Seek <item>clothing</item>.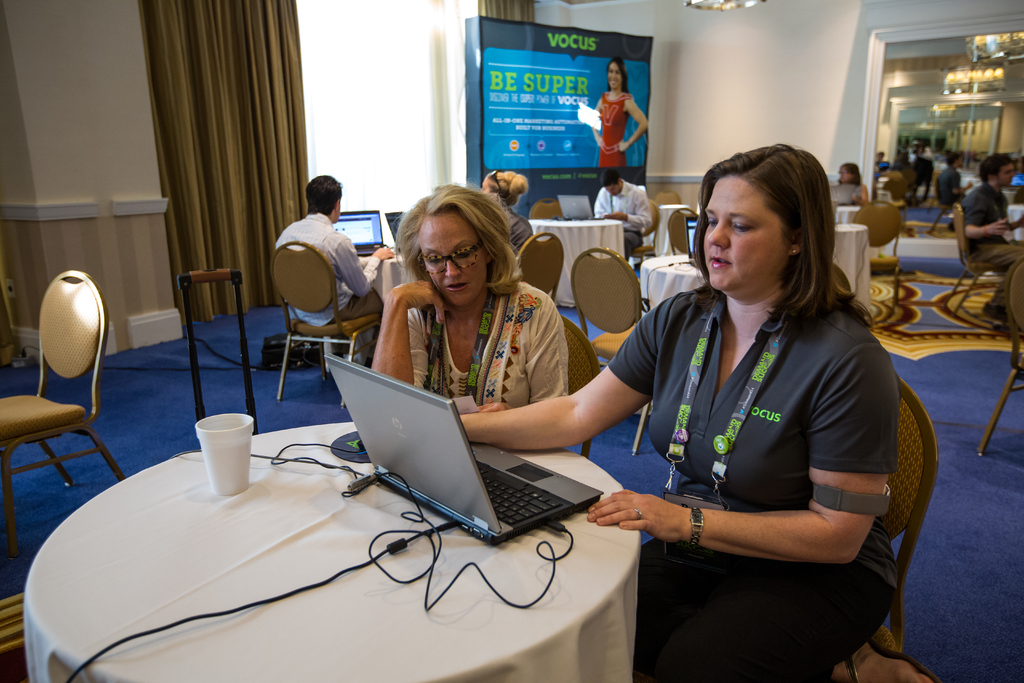
bbox=(962, 183, 1023, 311).
